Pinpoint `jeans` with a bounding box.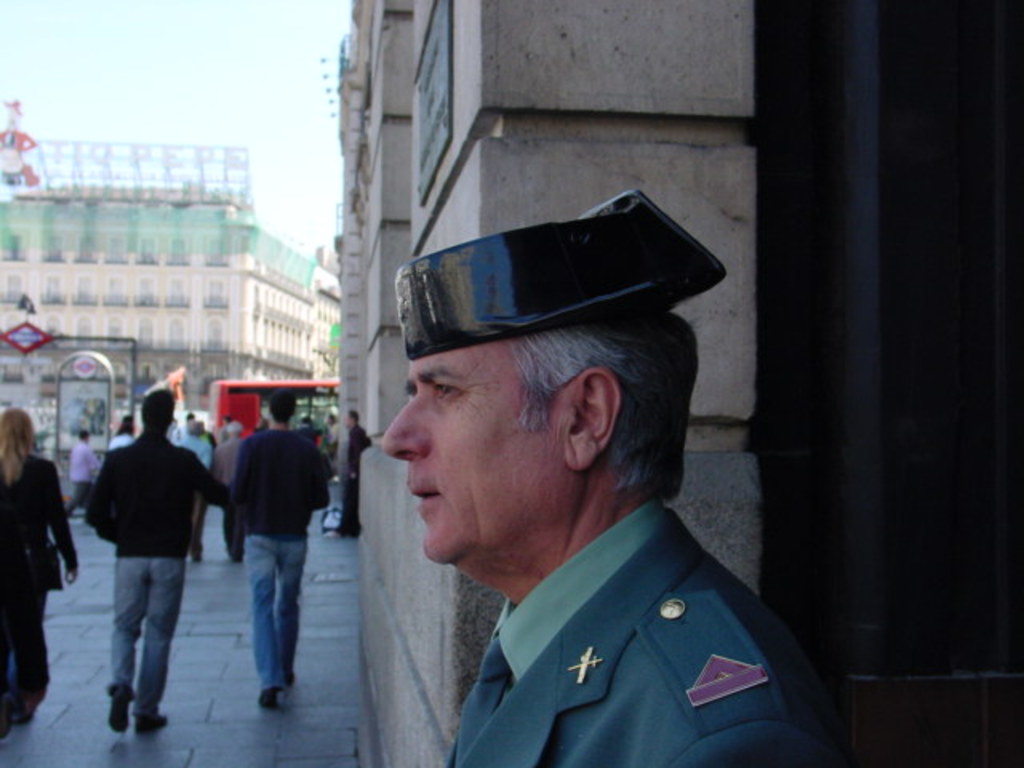
112, 557, 184, 738.
